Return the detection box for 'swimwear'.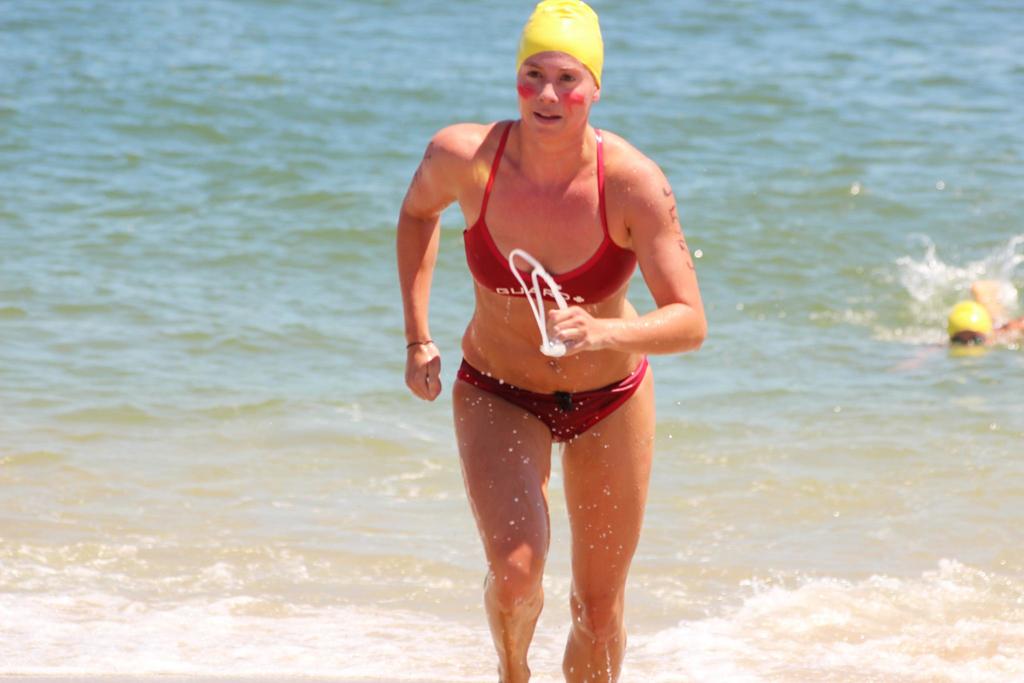
[left=453, top=116, right=637, bottom=306].
